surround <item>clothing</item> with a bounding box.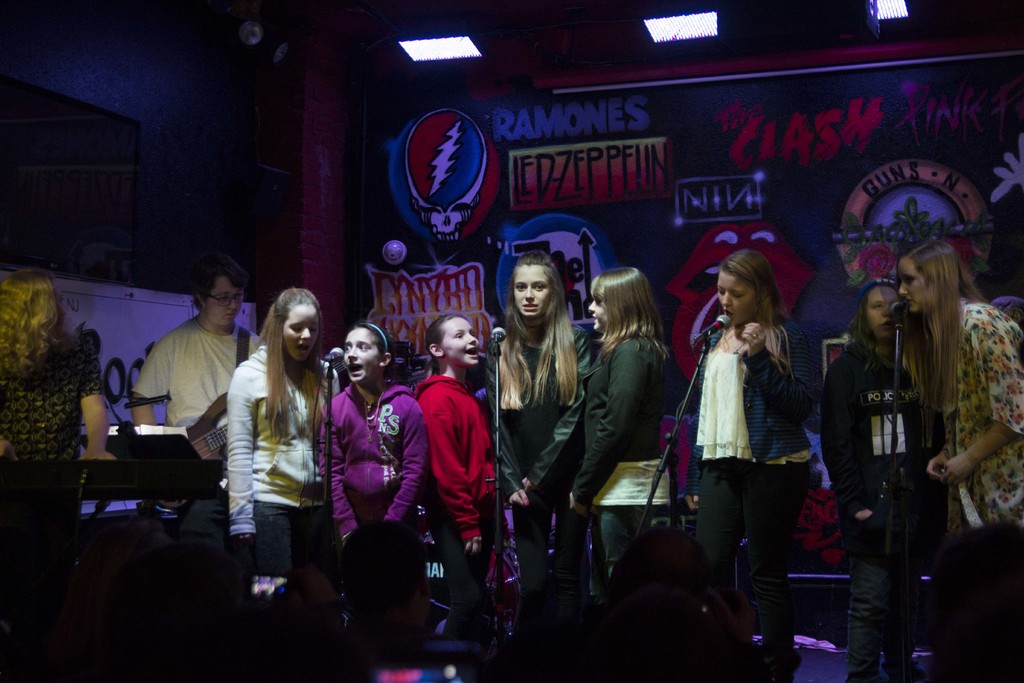
detection(489, 321, 594, 498).
